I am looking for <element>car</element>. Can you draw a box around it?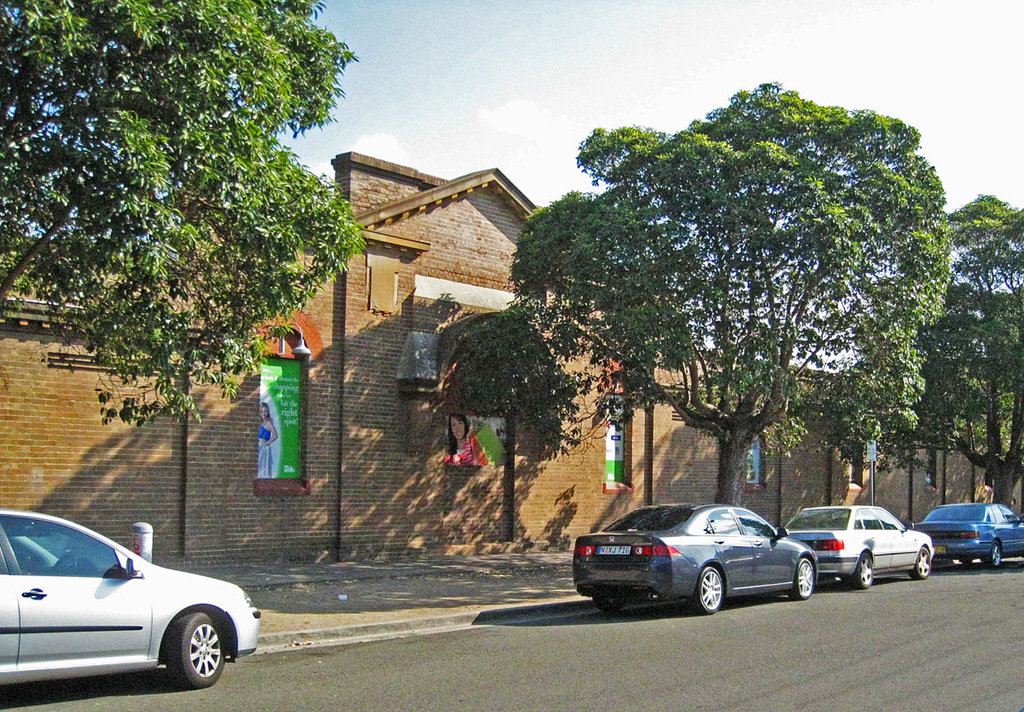
Sure, the bounding box is 0, 508, 261, 689.
